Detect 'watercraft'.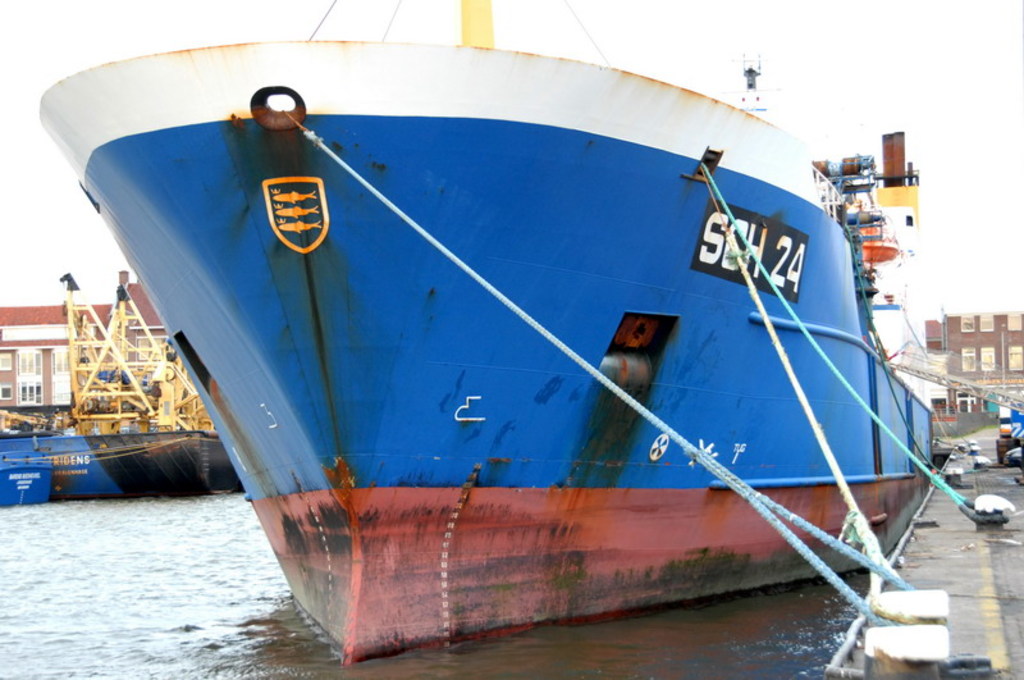
Detected at <bbox>33, 0, 934, 666</bbox>.
